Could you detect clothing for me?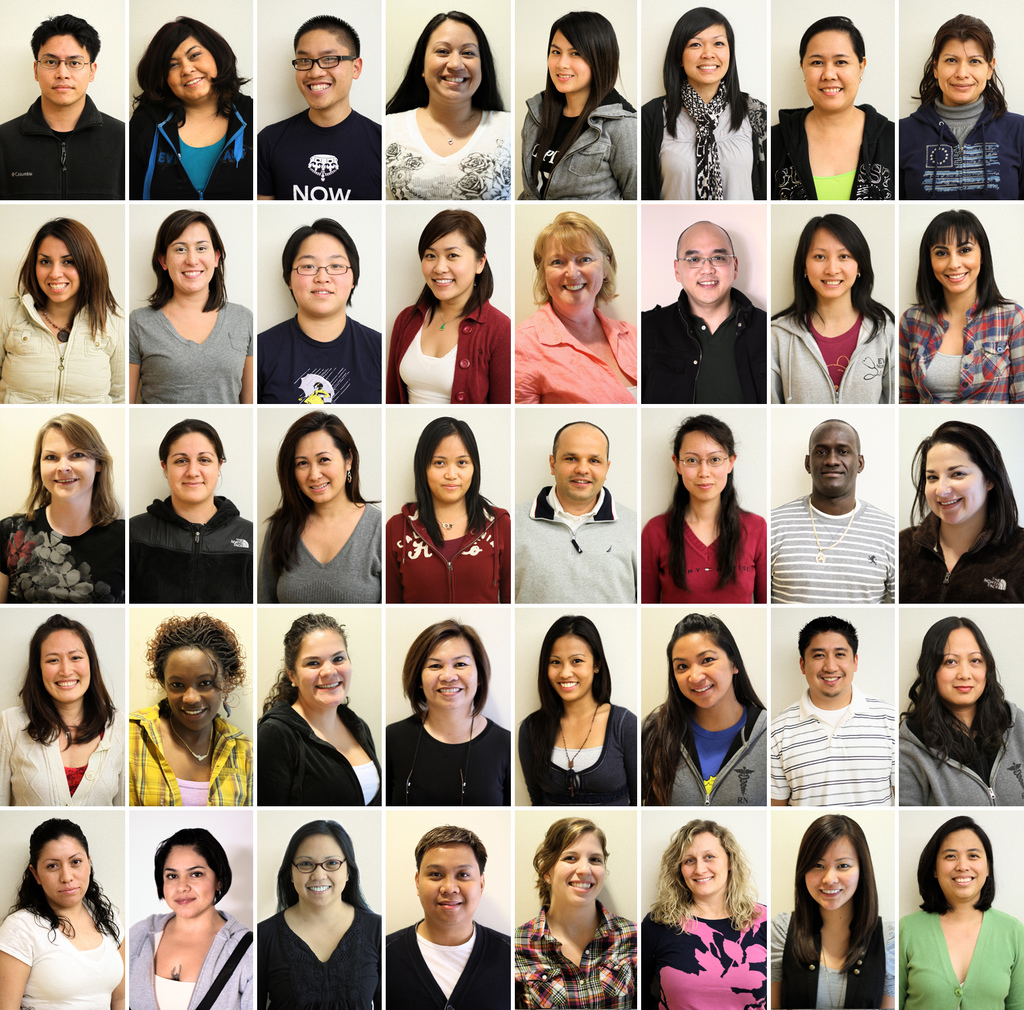
Detection result: bbox(643, 84, 767, 206).
